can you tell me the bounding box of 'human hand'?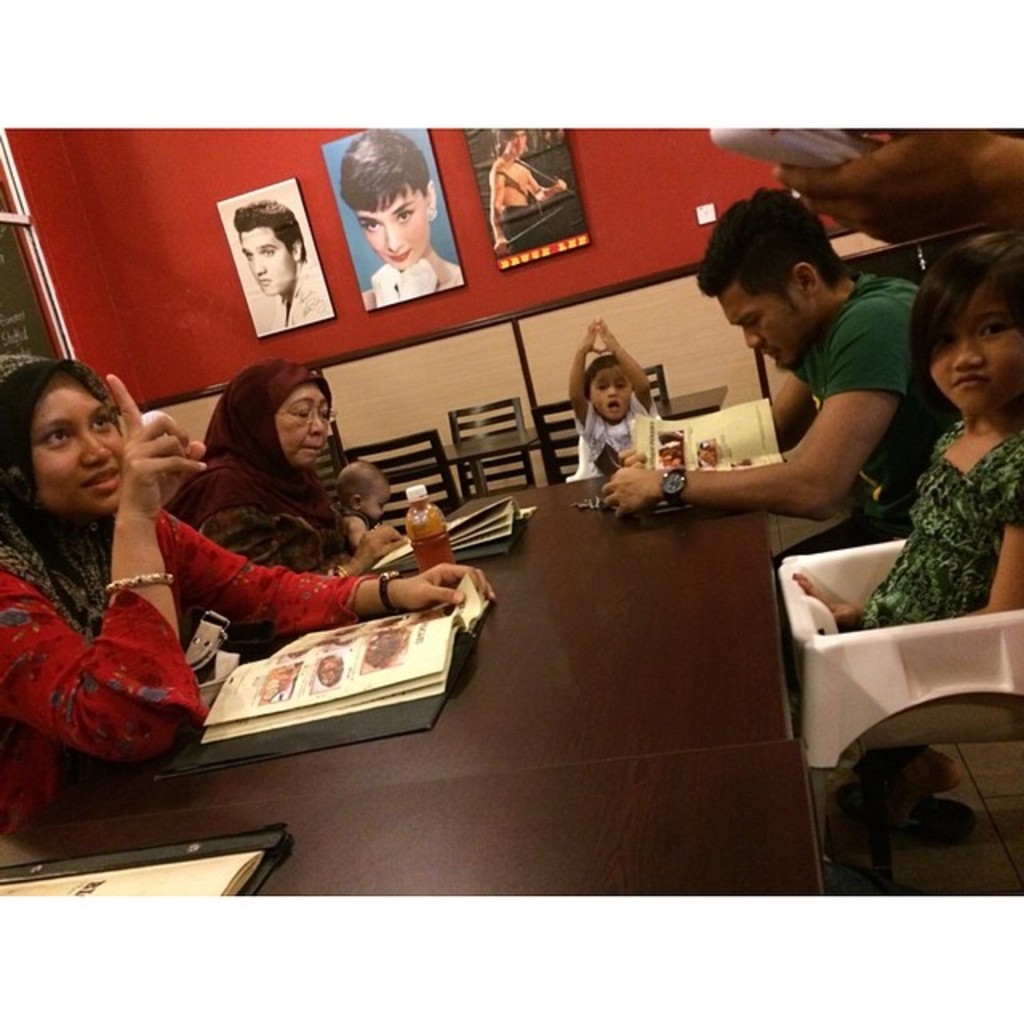
pyautogui.locateOnScreen(597, 318, 622, 357).
